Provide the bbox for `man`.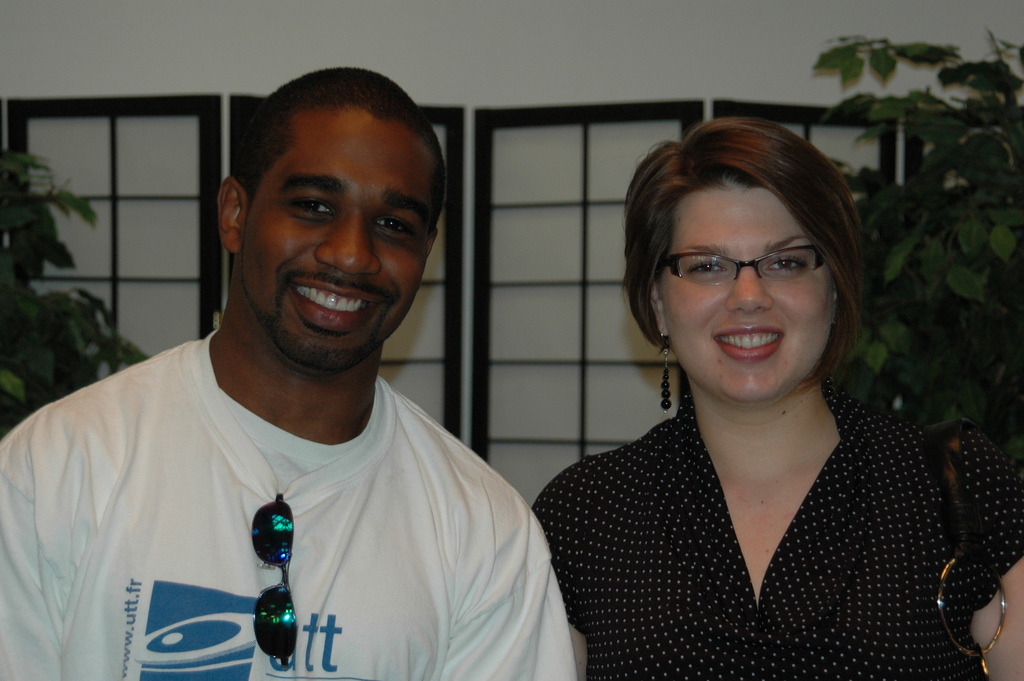
rect(0, 67, 594, 678).
